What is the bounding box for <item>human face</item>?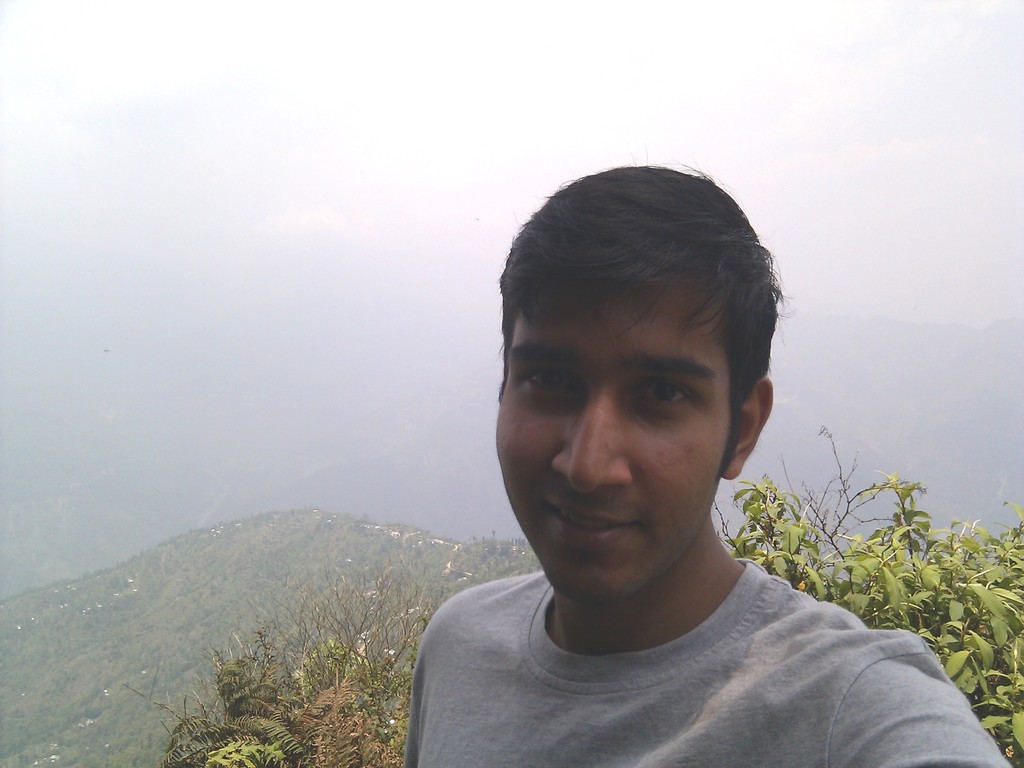
(495,278,742,604).
